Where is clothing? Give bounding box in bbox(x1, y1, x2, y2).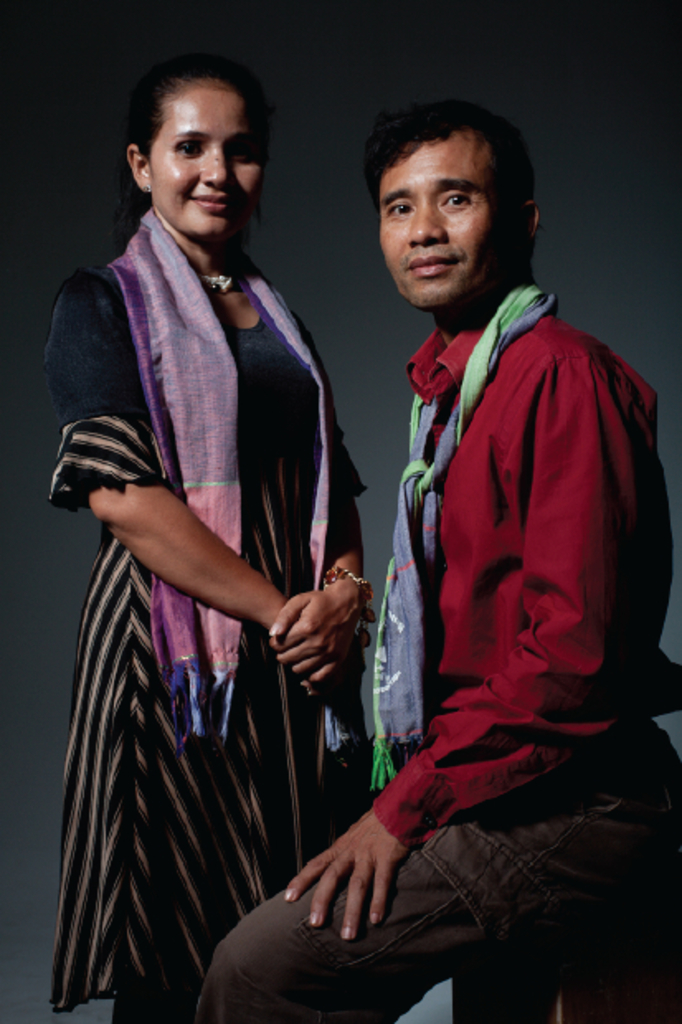
bbox(188, 271, 675, 1022).
